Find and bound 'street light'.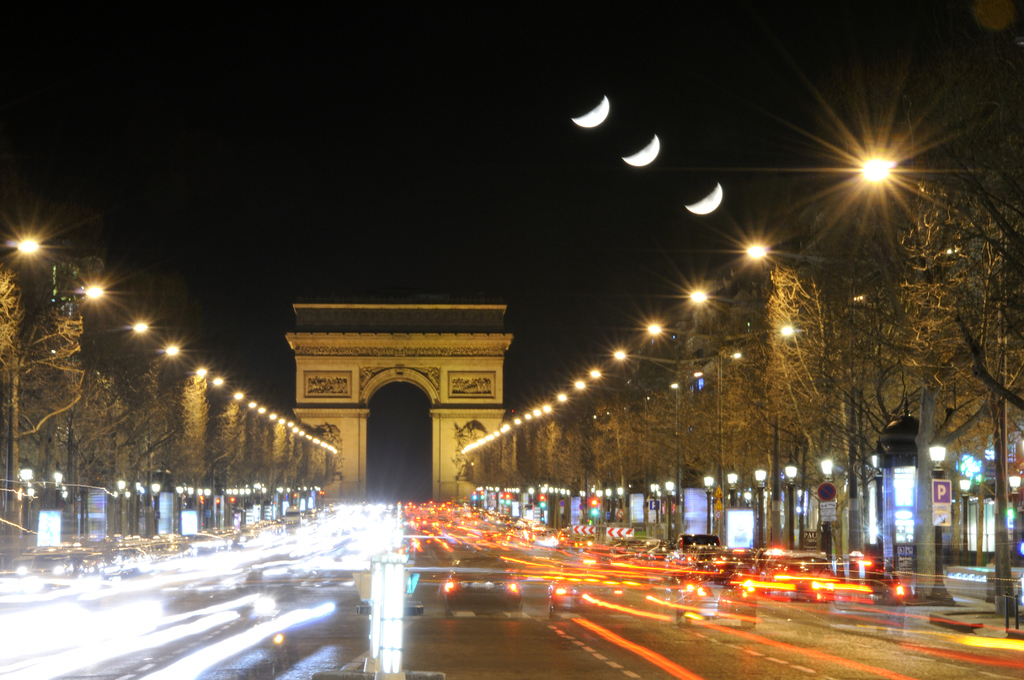
Bound: 145:481:163:536.
